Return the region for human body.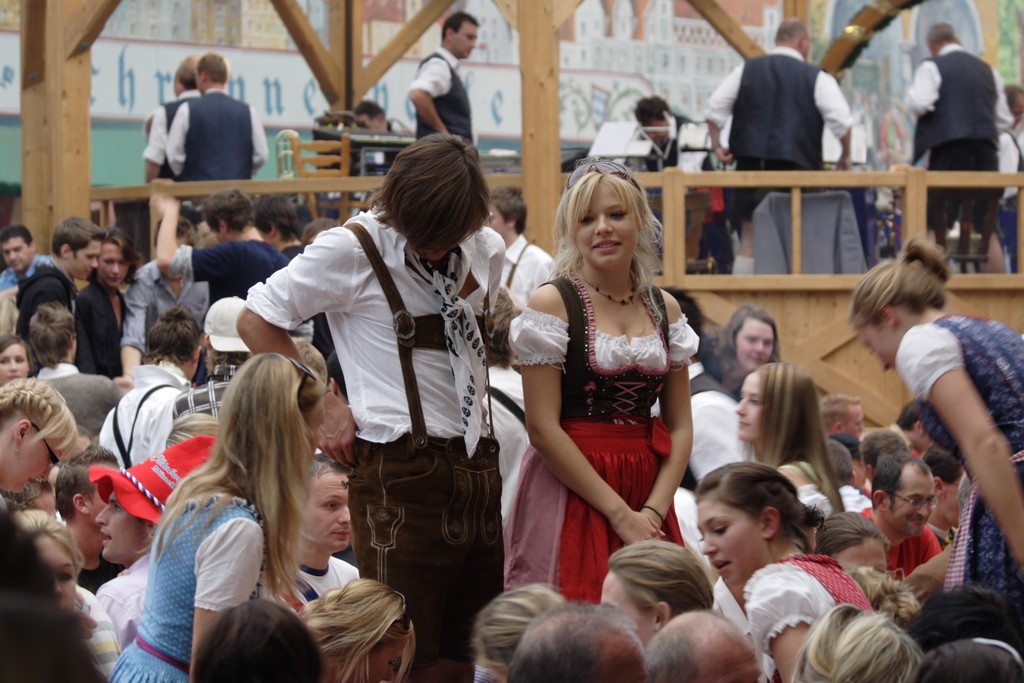
508, 161, 719, 641.
